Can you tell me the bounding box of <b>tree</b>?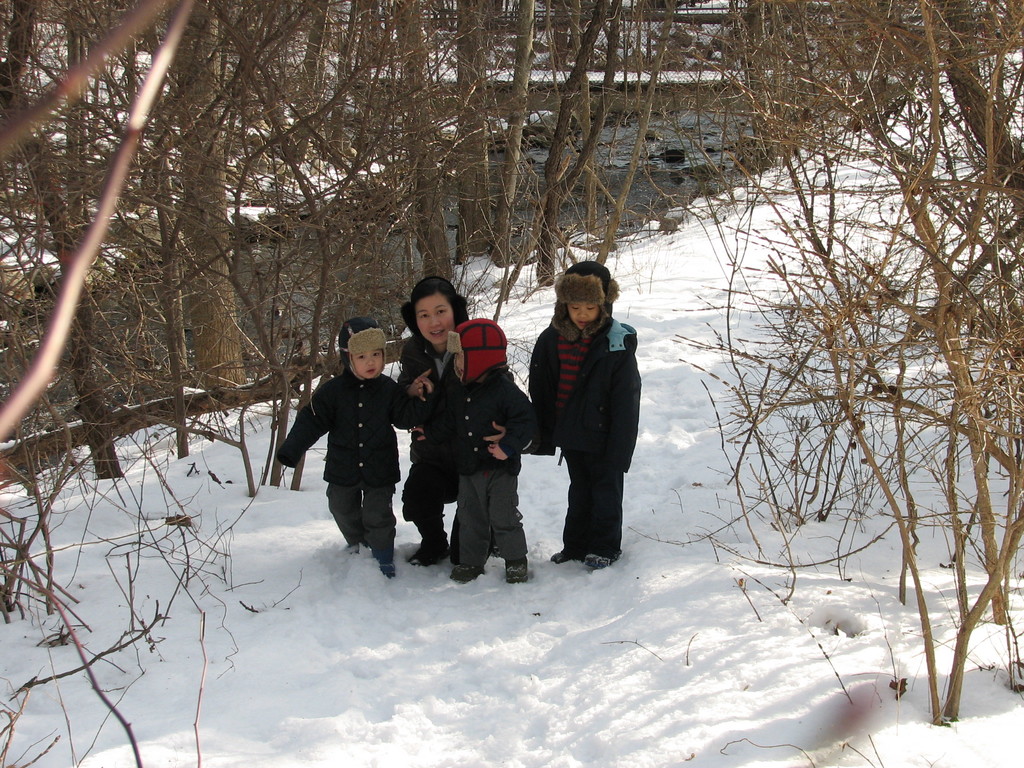
0,0,310,387.
